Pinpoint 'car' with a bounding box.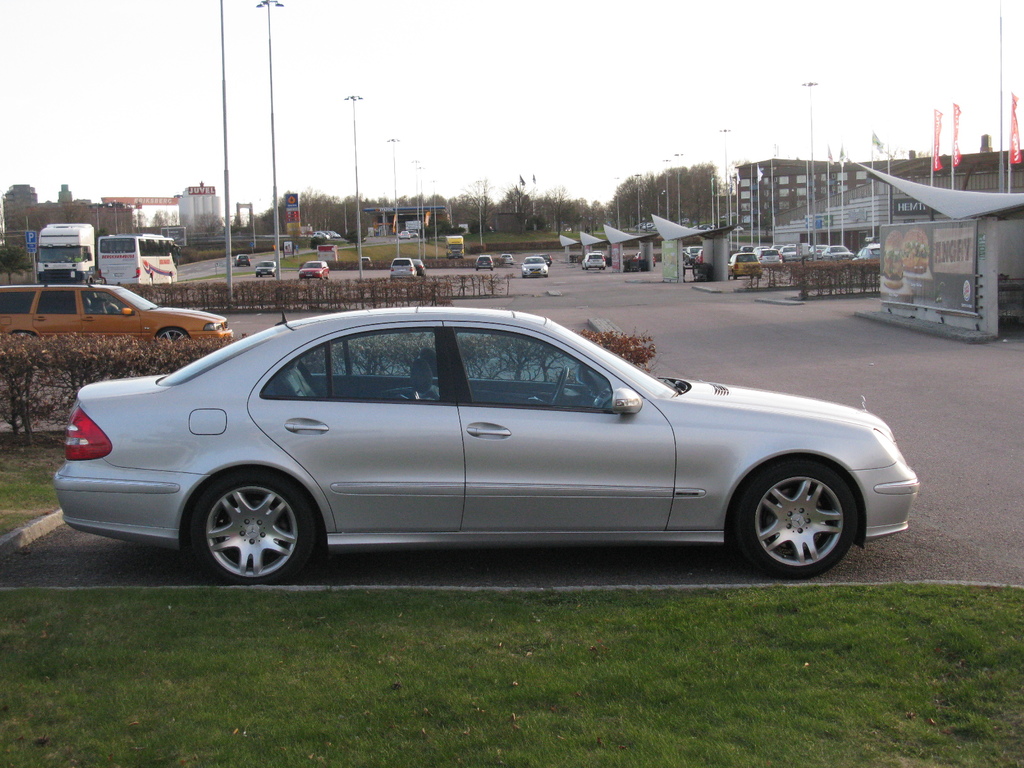
[x1=520, y1=258, x2=548, y2=279].
